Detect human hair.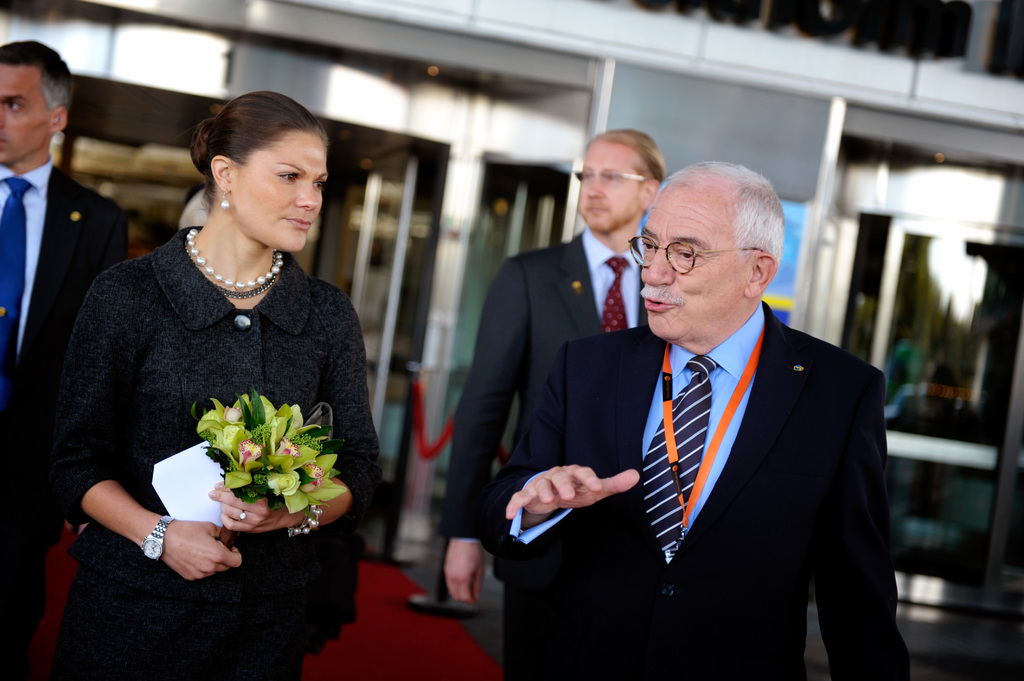
Detected at {"x1": 175, "y1": 90, "x2": 315, "y2": 241}.
